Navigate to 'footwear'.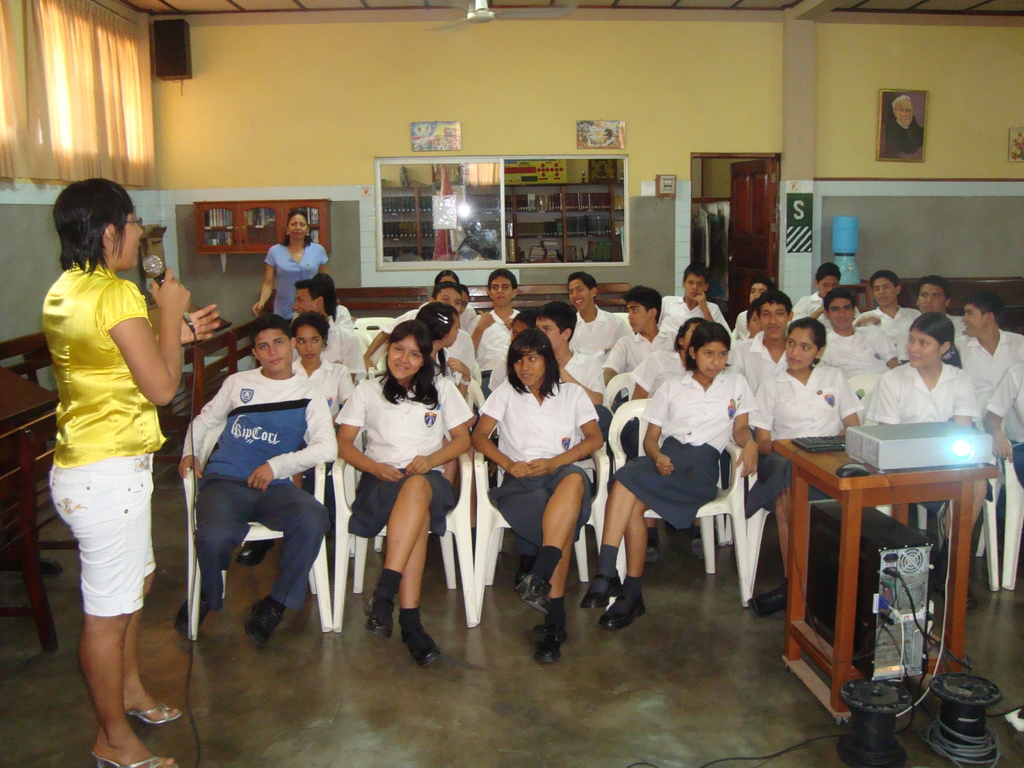
Navigation target: 602,584,648,631.
